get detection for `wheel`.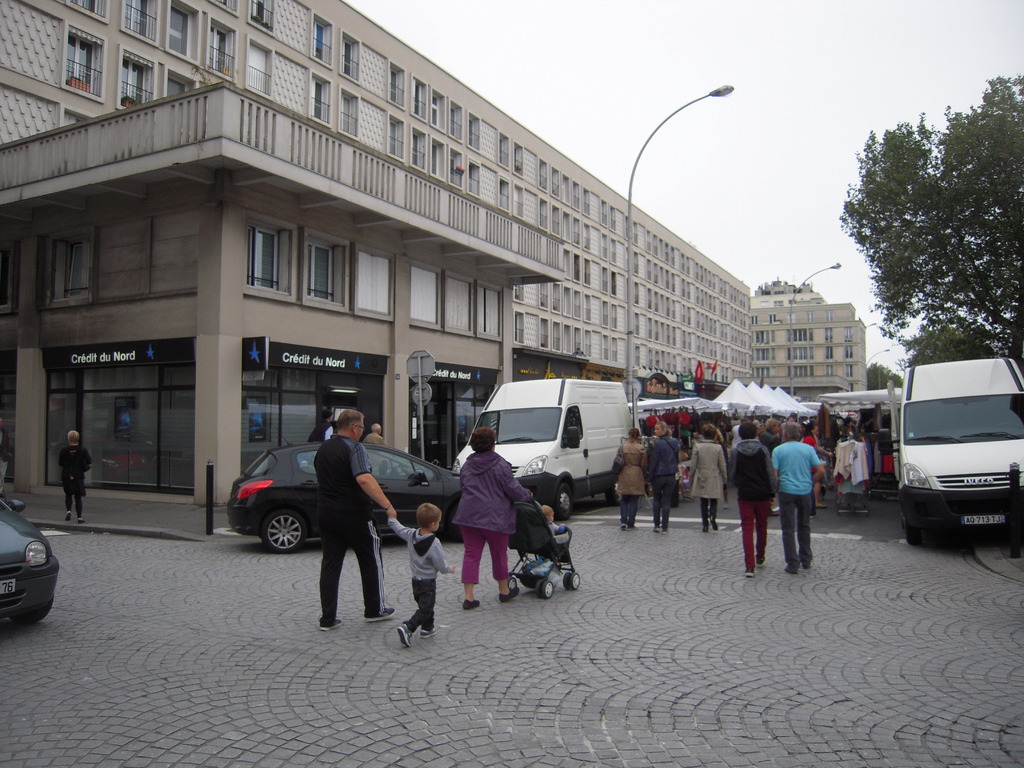
Detection: {"left": 536, "top": 579, "right": 542, "bottom": 600}.
